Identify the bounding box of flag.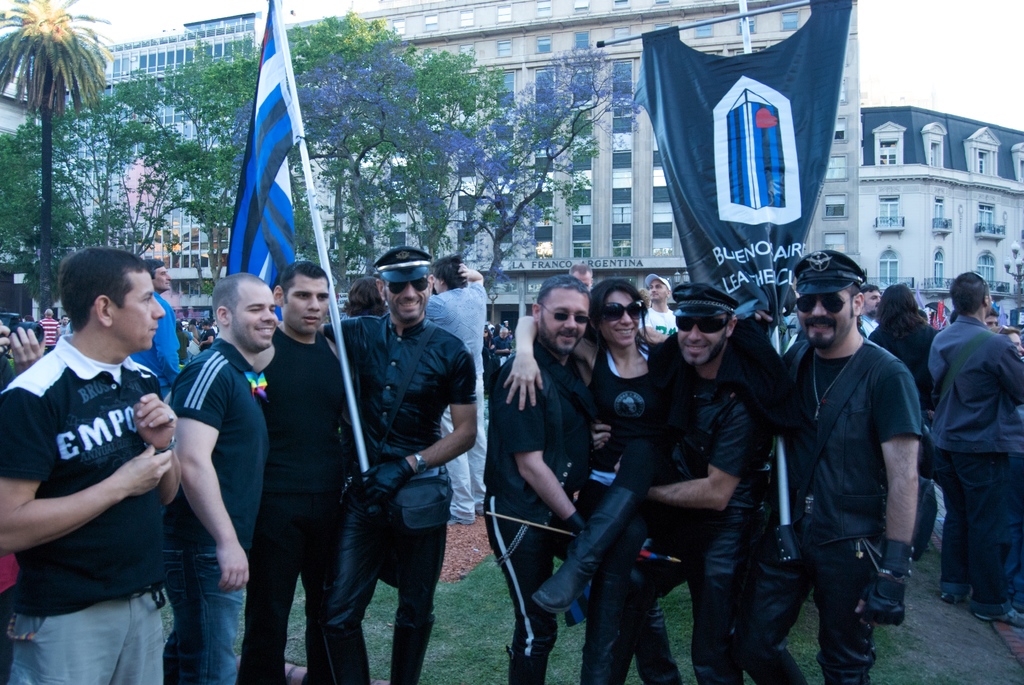
locate(221, 5, 327, 287).
